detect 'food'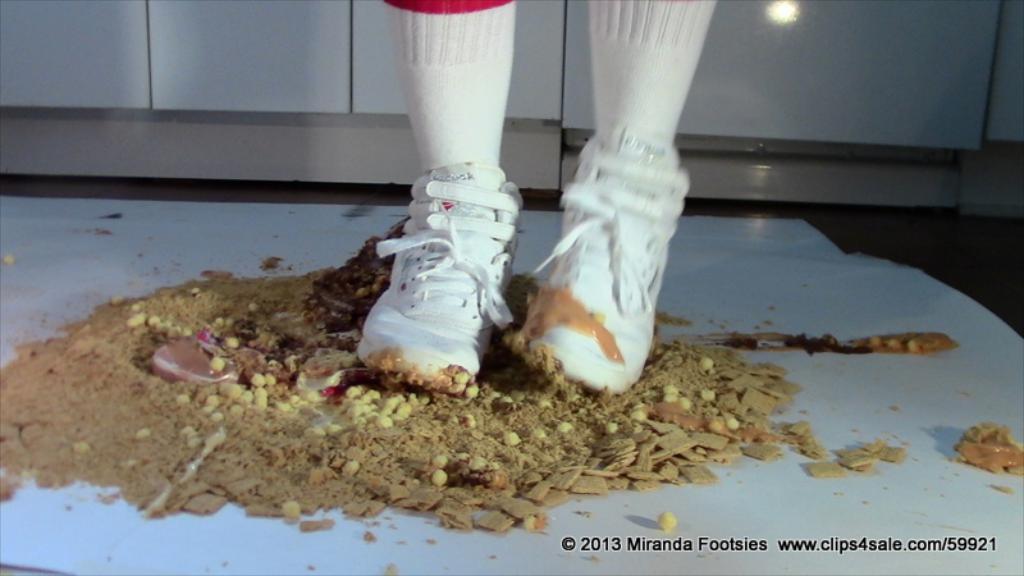
bbox=(0, 216, 960, 540)
